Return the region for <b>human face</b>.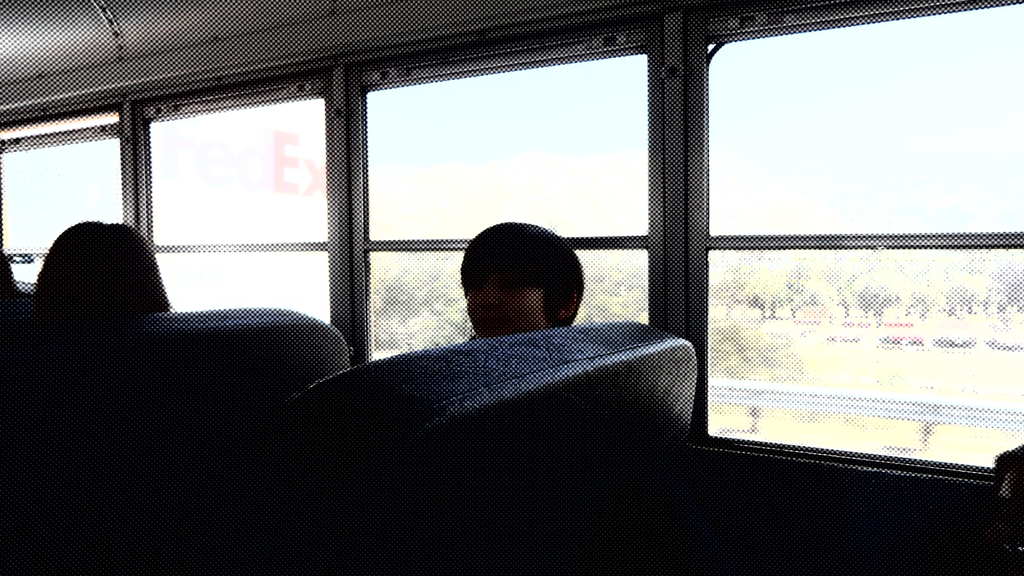
rect(464, 253, 535, 329).
